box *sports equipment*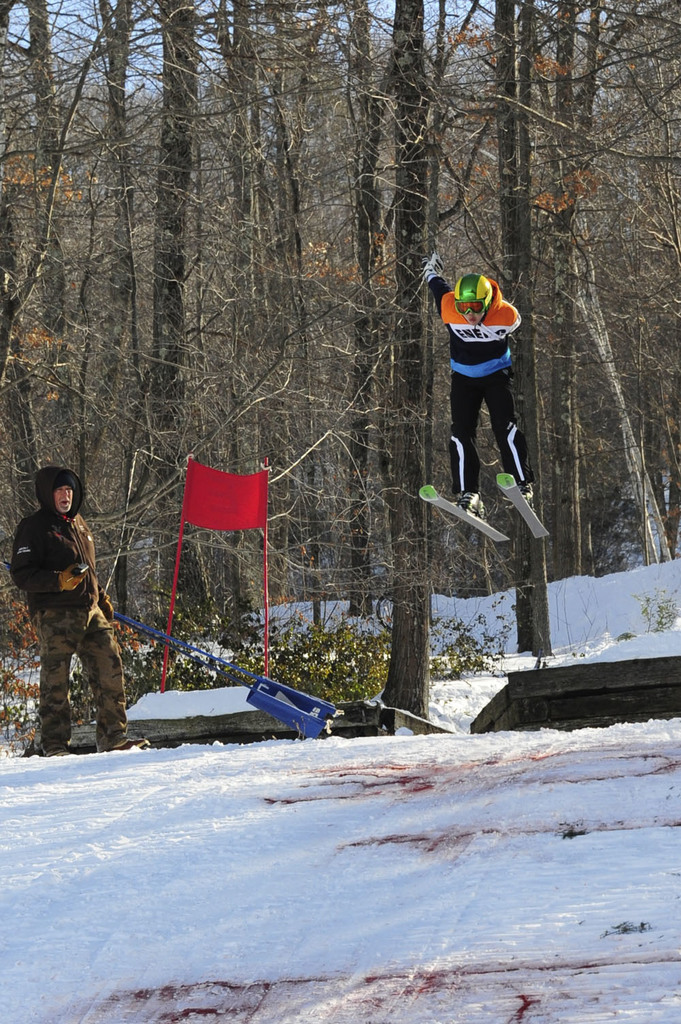
[454,270,491,326]
